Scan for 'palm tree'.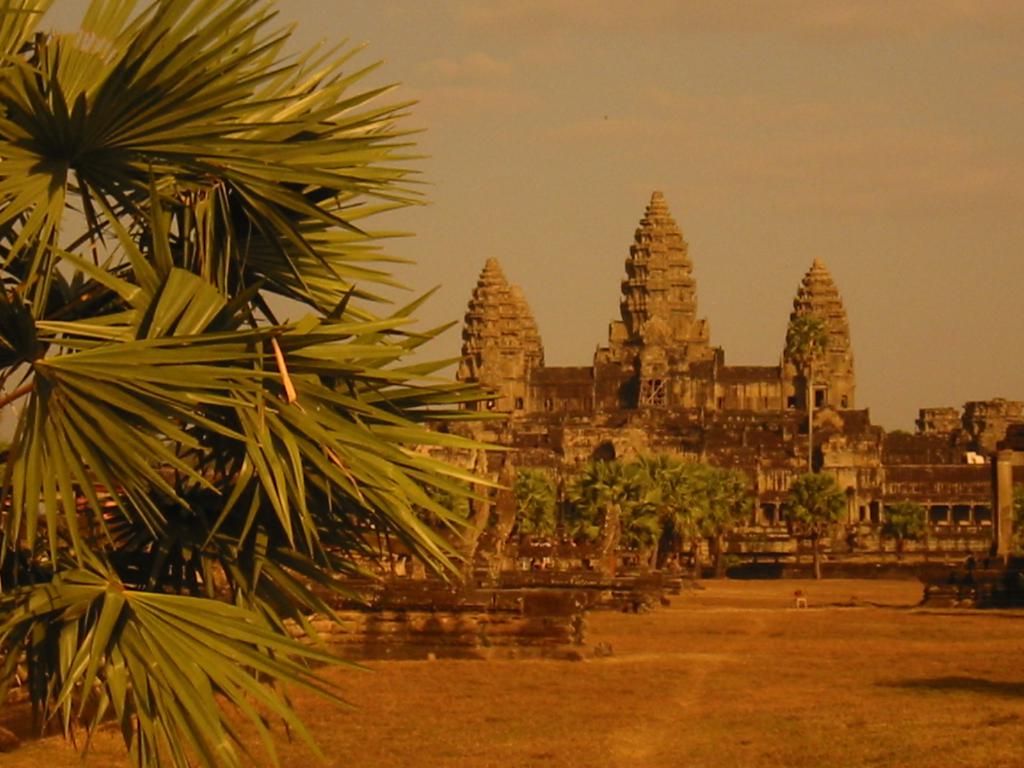
Scan result: {"x1": 666, "y1": 466, "x2": 705, "y2": 561}.
